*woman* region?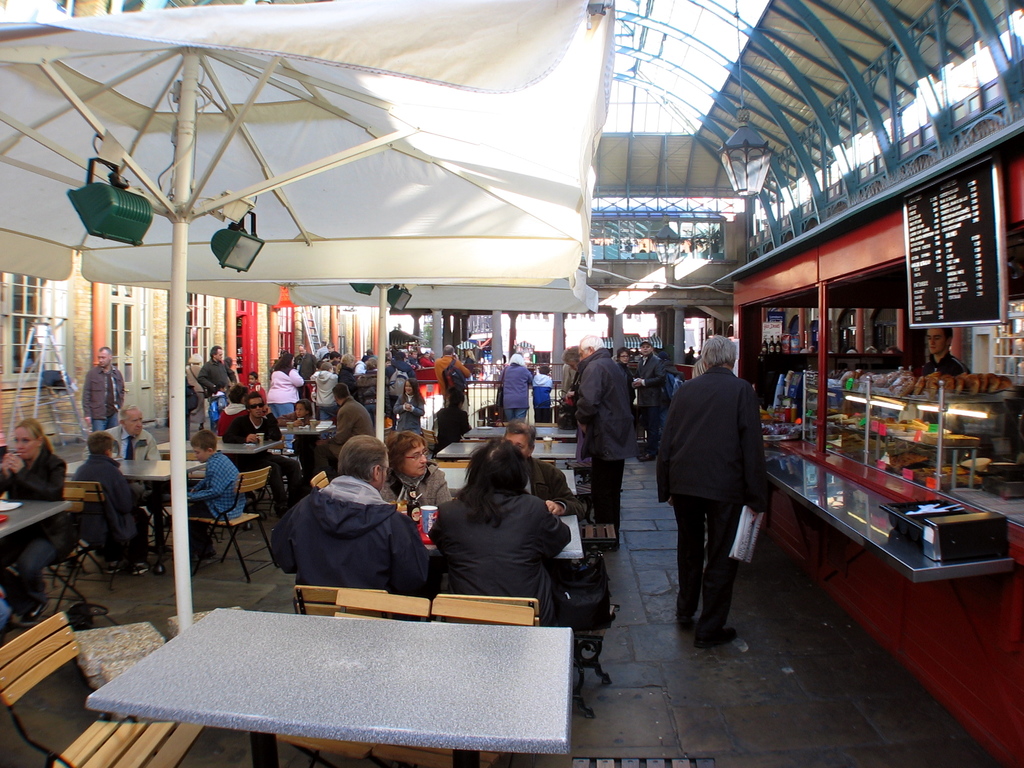
x1=614, y1=347, x2=635, y2=412
